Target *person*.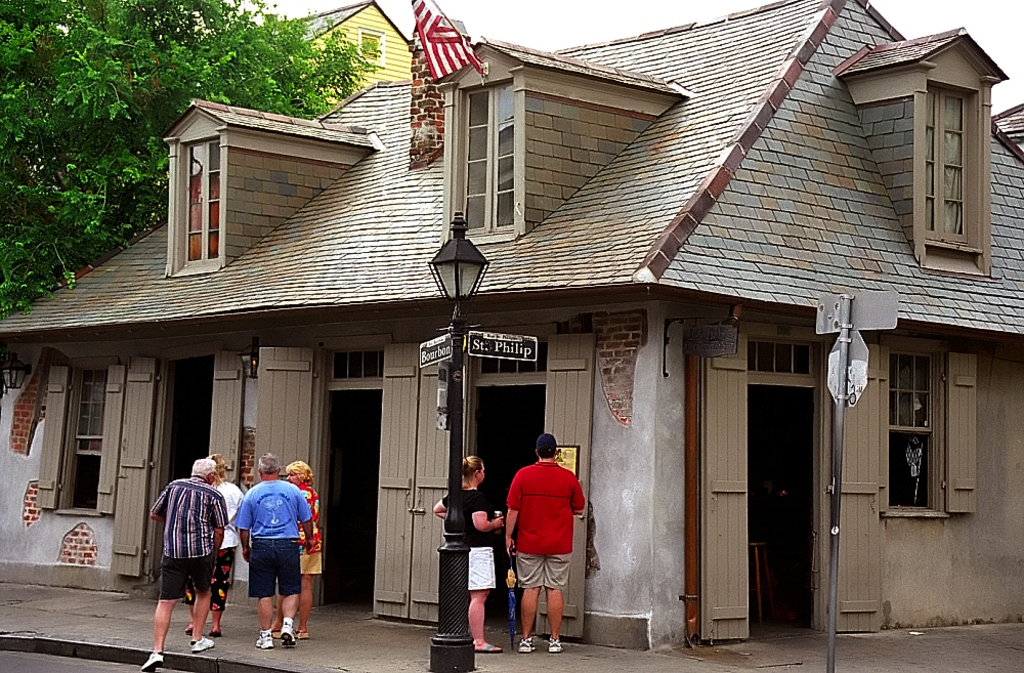
Target region: detection(268, 462, 323, 641).
